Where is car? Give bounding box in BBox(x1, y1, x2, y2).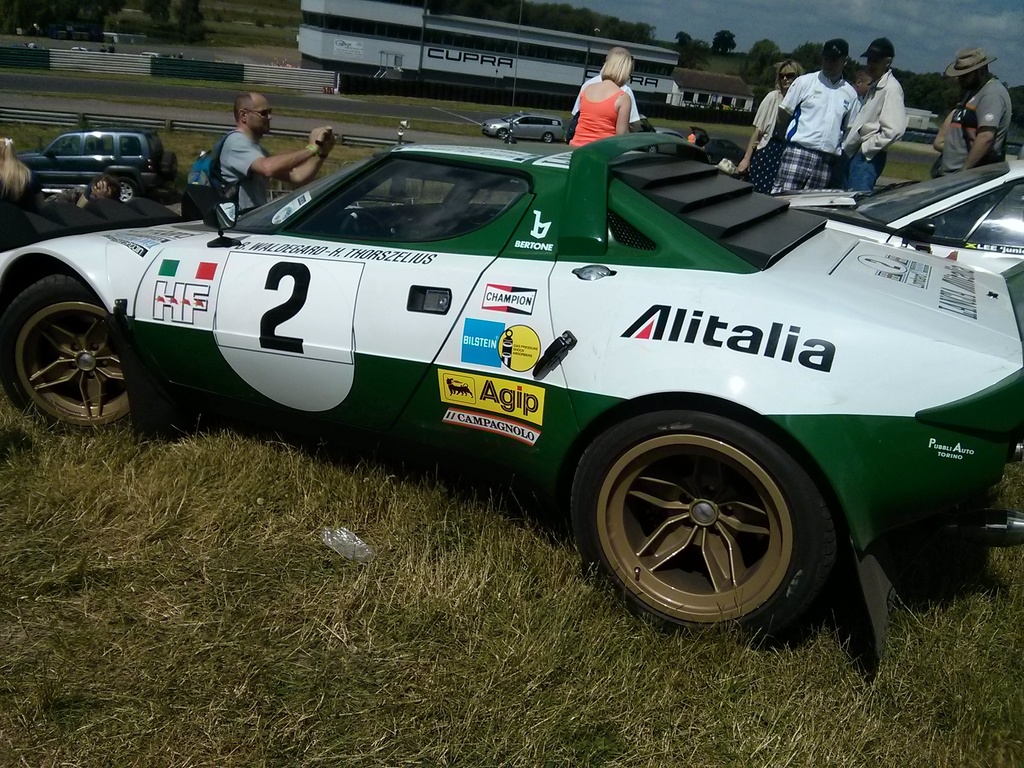
BBox(0, 131, 1023, 652).
